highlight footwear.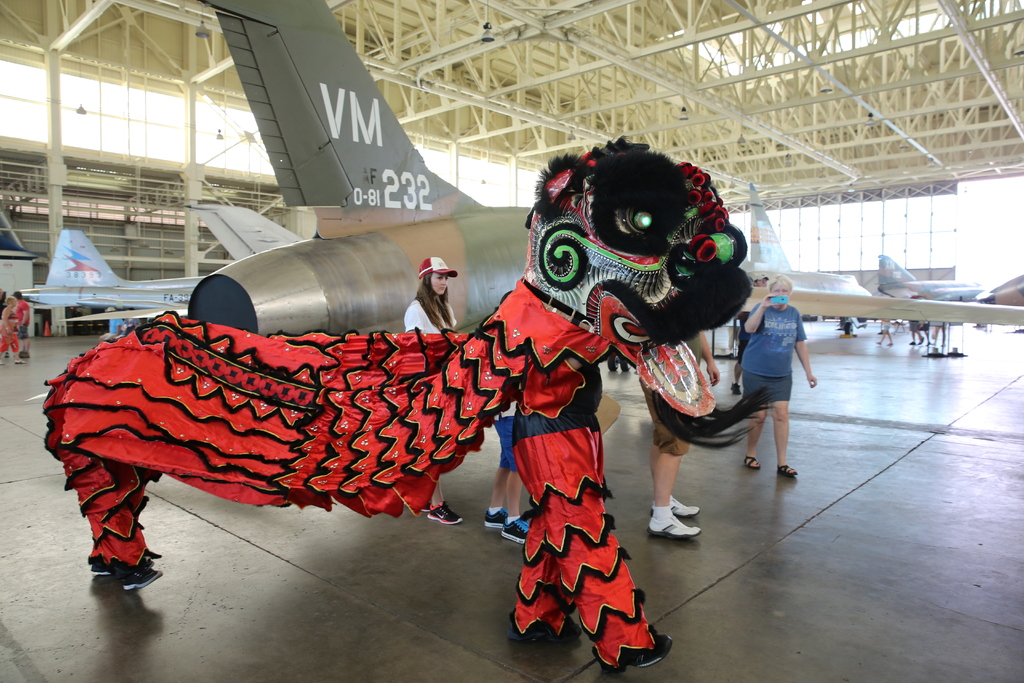
Highlighted region: l=426, t=499, r=462, b=525.
